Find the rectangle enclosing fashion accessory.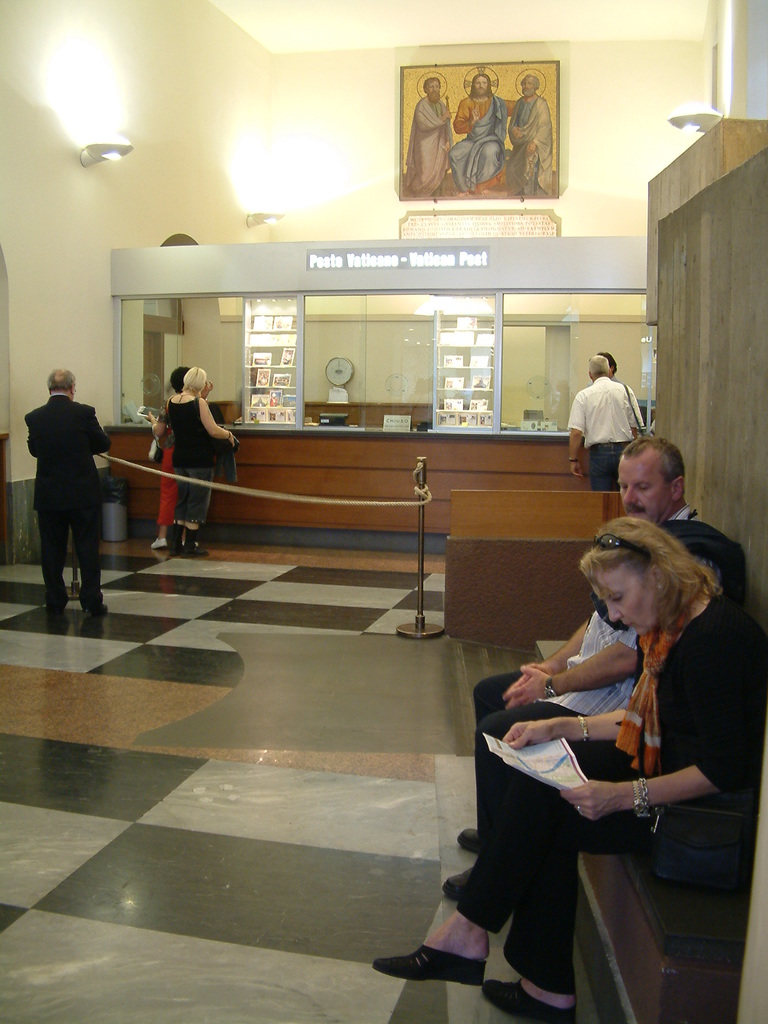
[x1=655, y1=579, x2=666, y2=593].
